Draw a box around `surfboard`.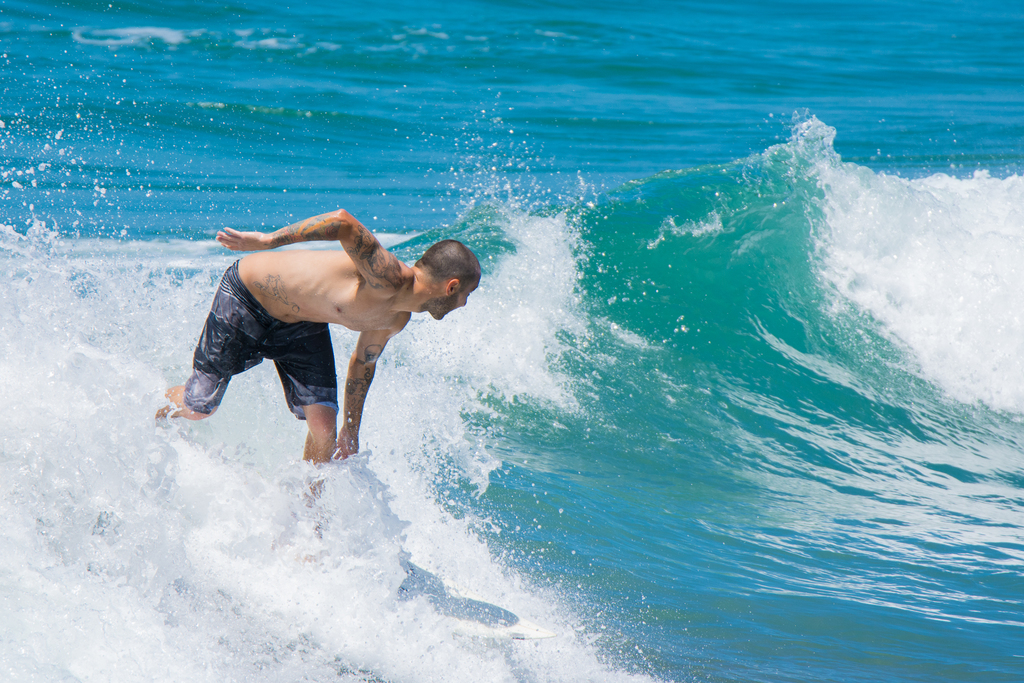
pyautogui.locateOnScreen(353, 553, 558, 638).
